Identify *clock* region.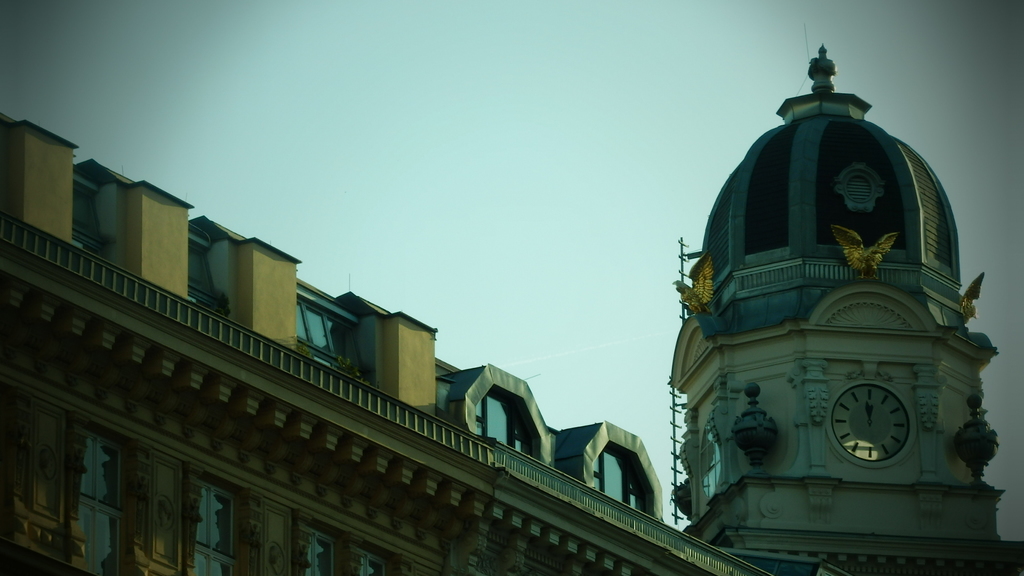
Region: [832,383,911,463].
